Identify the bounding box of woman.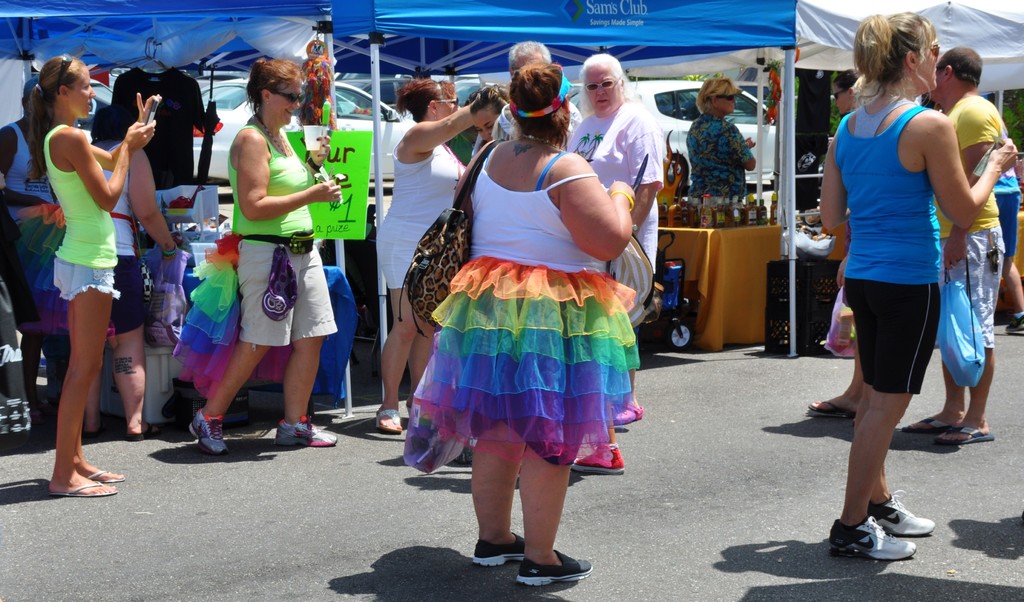
[x1=824, y1=69, x2=872, y2=285].
